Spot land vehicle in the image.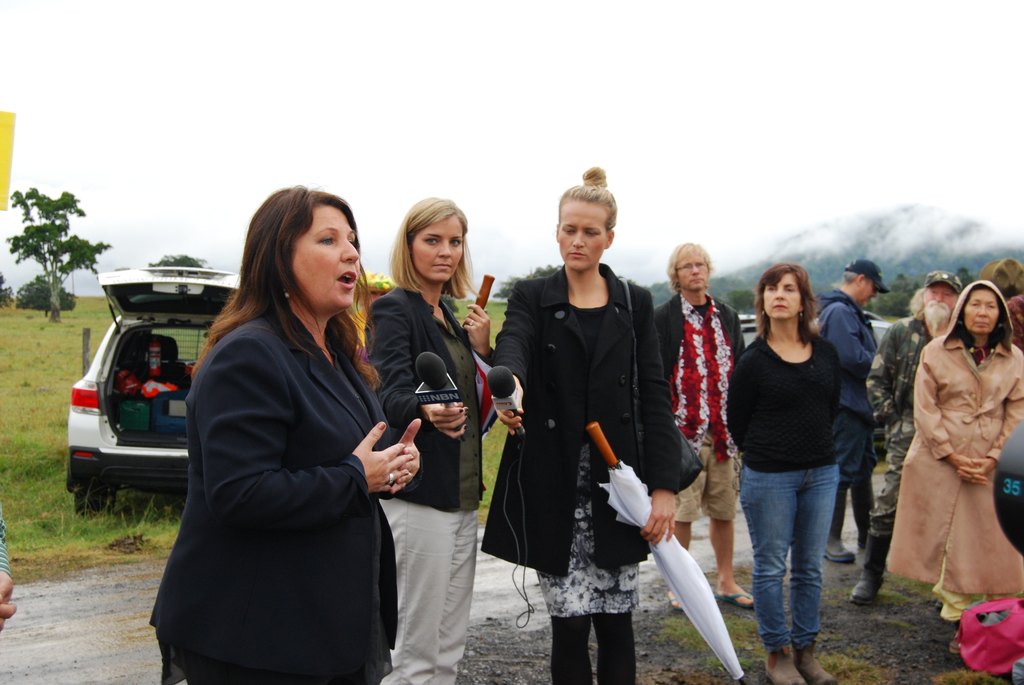
land vehicle found at x1=998 y1=412 x2=1023 y2=516.
